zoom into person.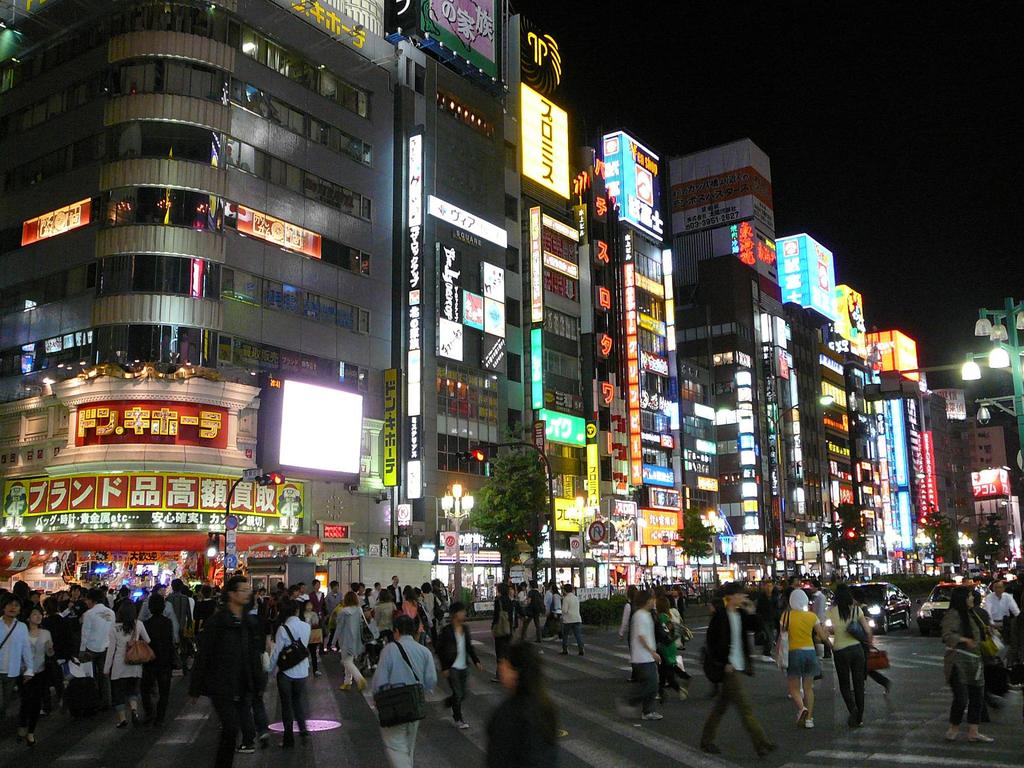
Zoom target: <region>196, 584, 217, 624</region>.
